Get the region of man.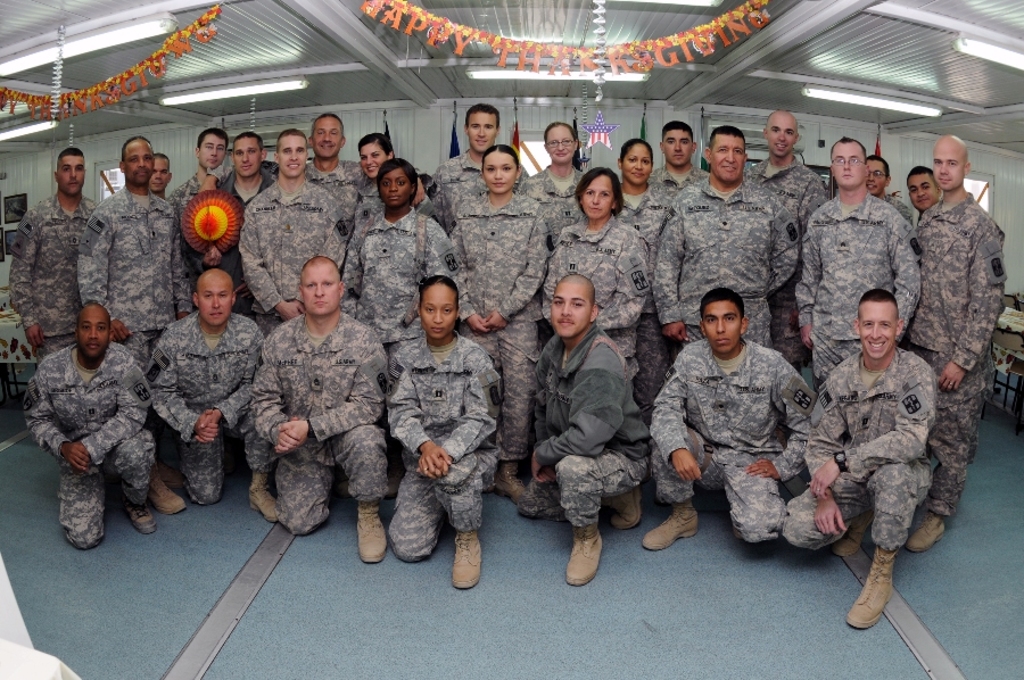
box=[514, 273, 651, 586].
